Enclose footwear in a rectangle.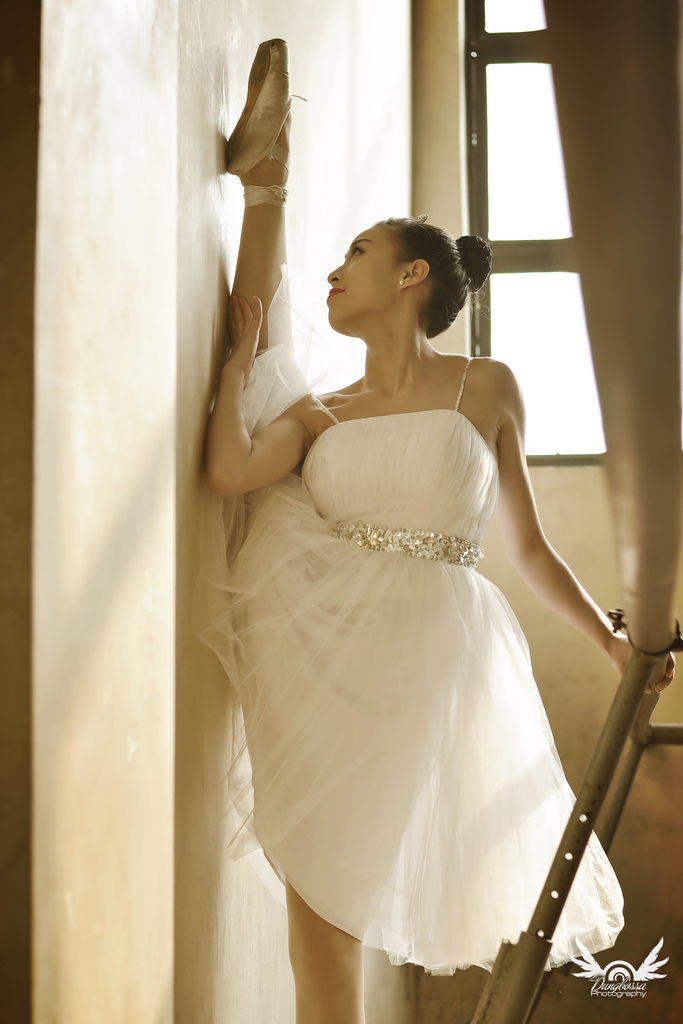
region(223, 33, 307, 172).
